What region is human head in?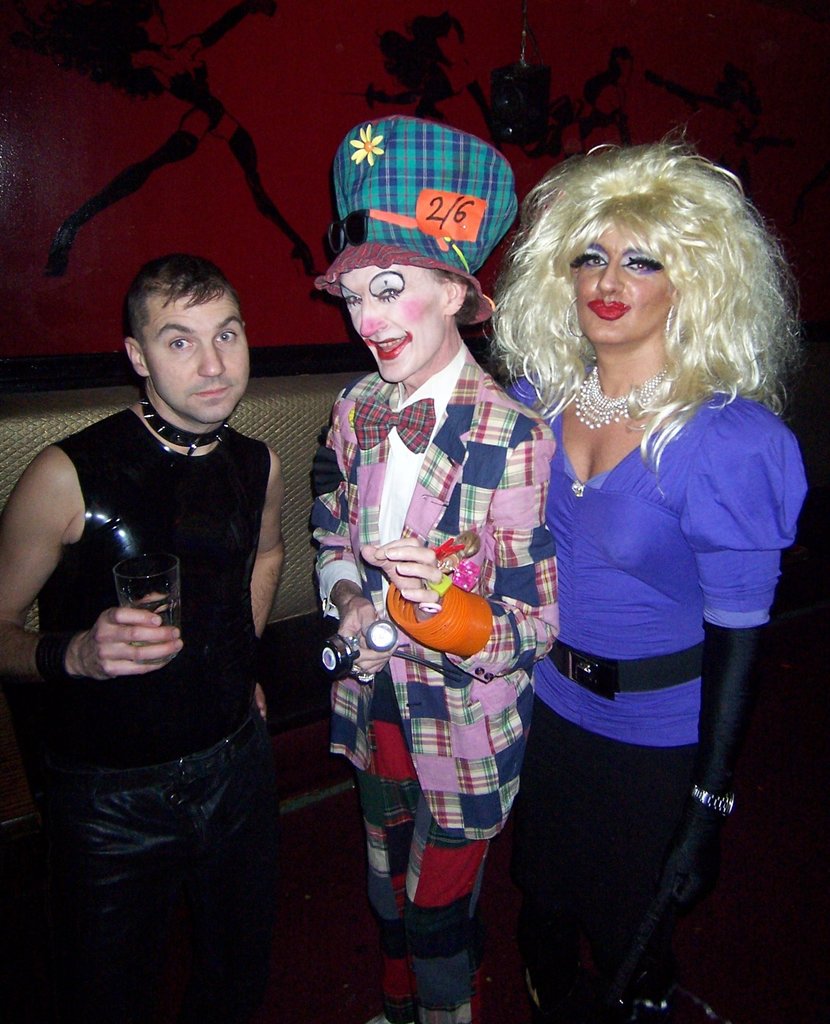
<bbox>335, 265, 467, 378</bbox>.
